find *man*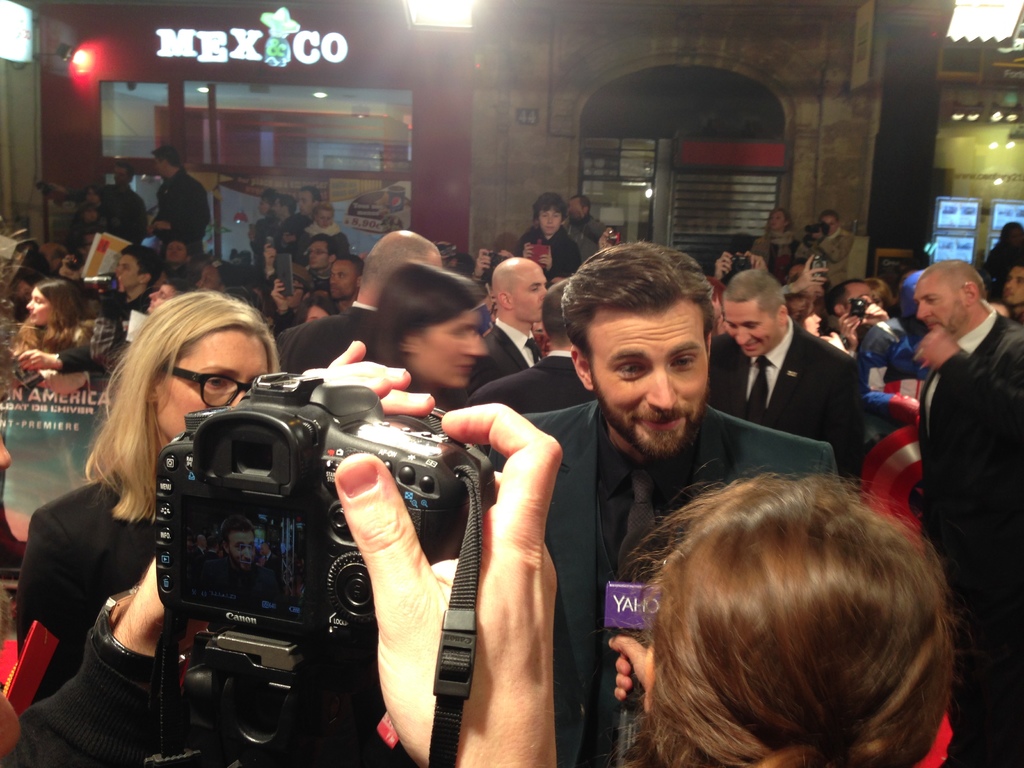
(456, 307, 607, 437)
